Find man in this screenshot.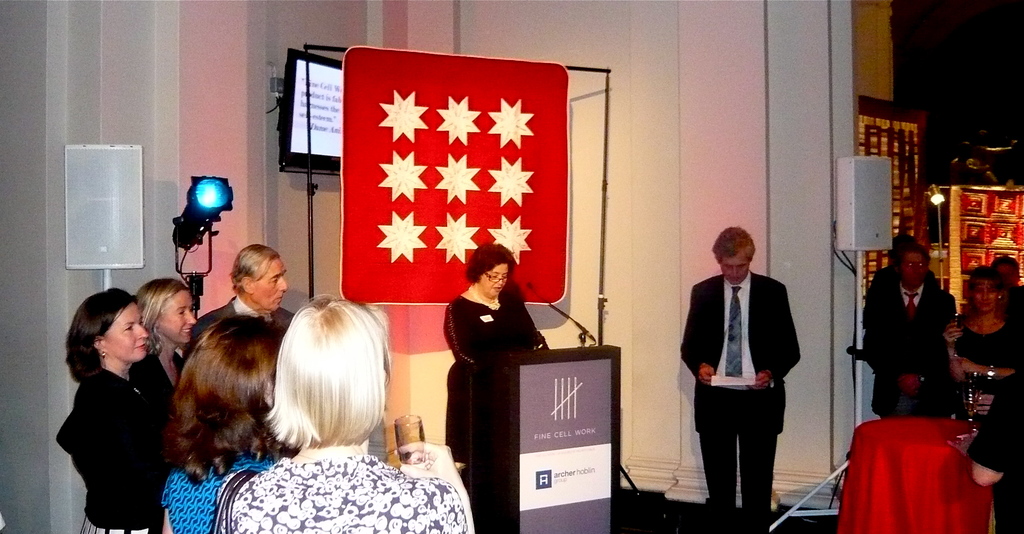
The bounding box for man is <box>988,254,1023,330</box>.
